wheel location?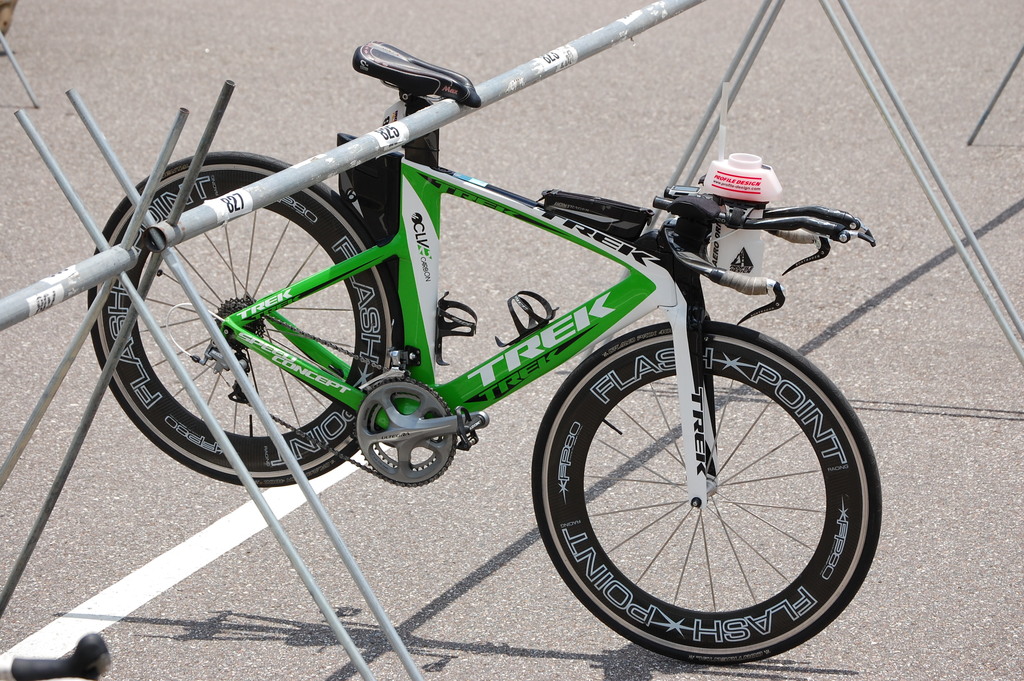
[543, 320, 877, 658]
